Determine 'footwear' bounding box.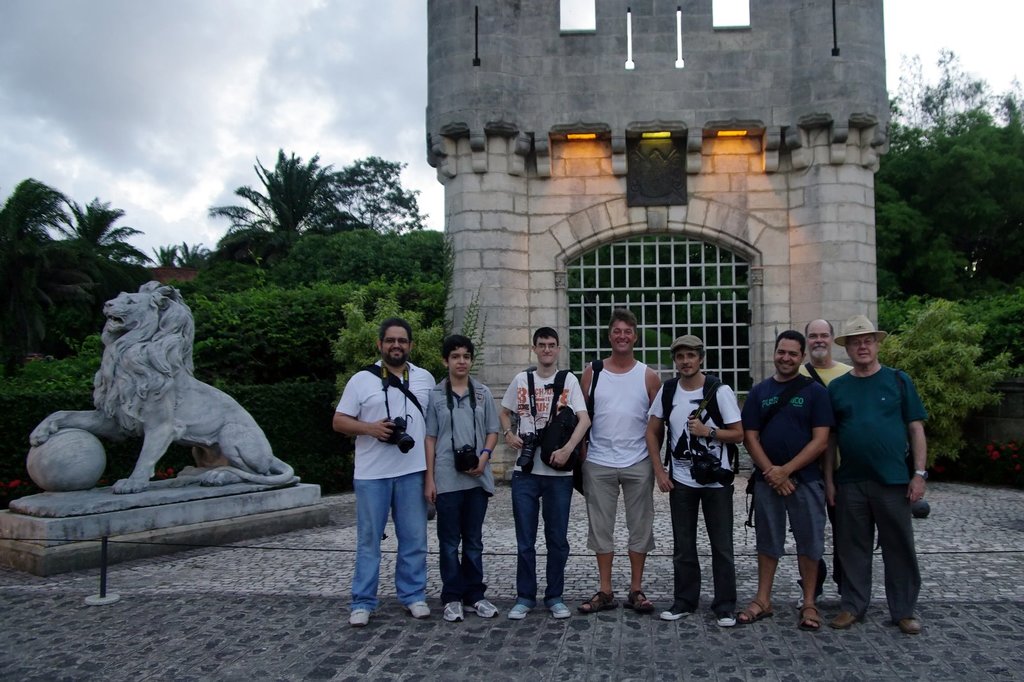
Determined: BBox(444, 597, 467, 621).
